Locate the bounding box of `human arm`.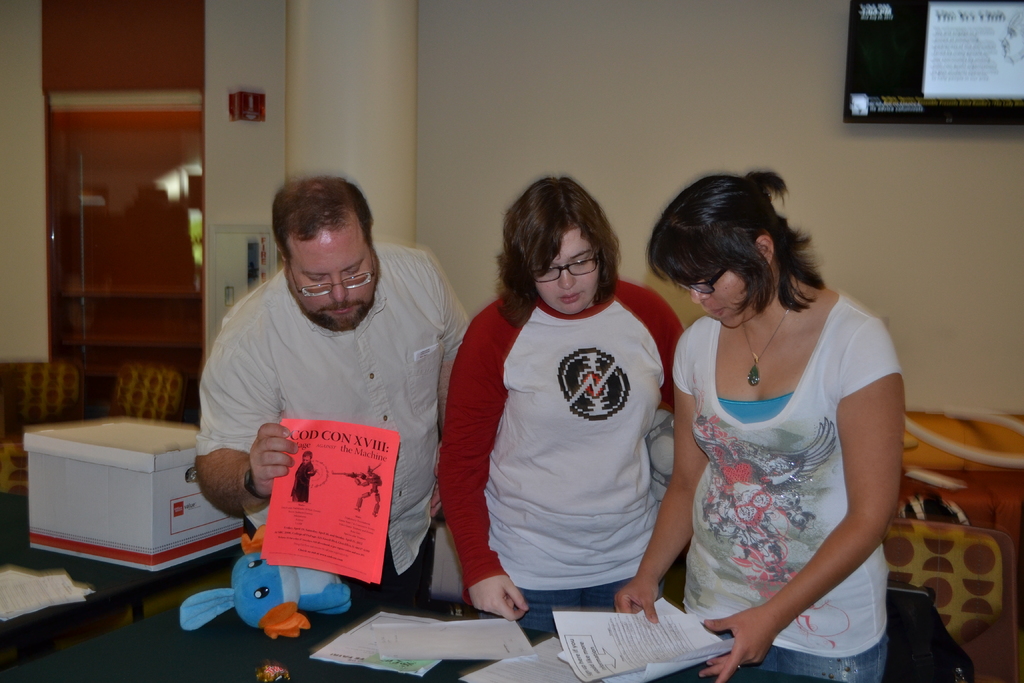
Bounding box: rect(430, 249, 472, 437).
